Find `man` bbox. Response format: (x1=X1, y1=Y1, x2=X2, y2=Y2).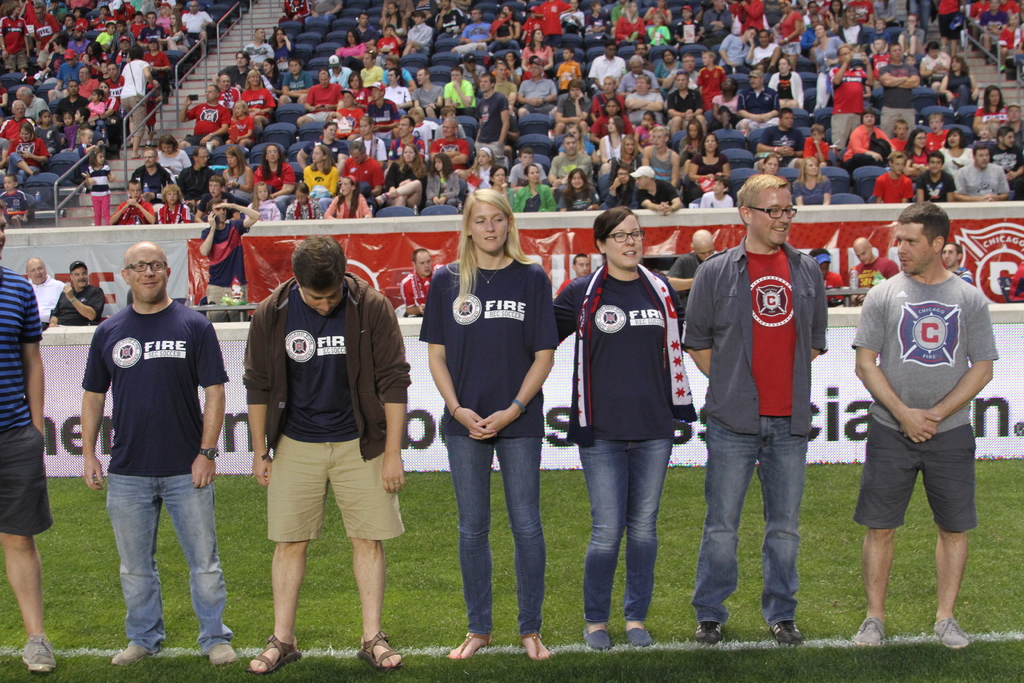
(x1=940, y1=239, x2=973, y2=284).
